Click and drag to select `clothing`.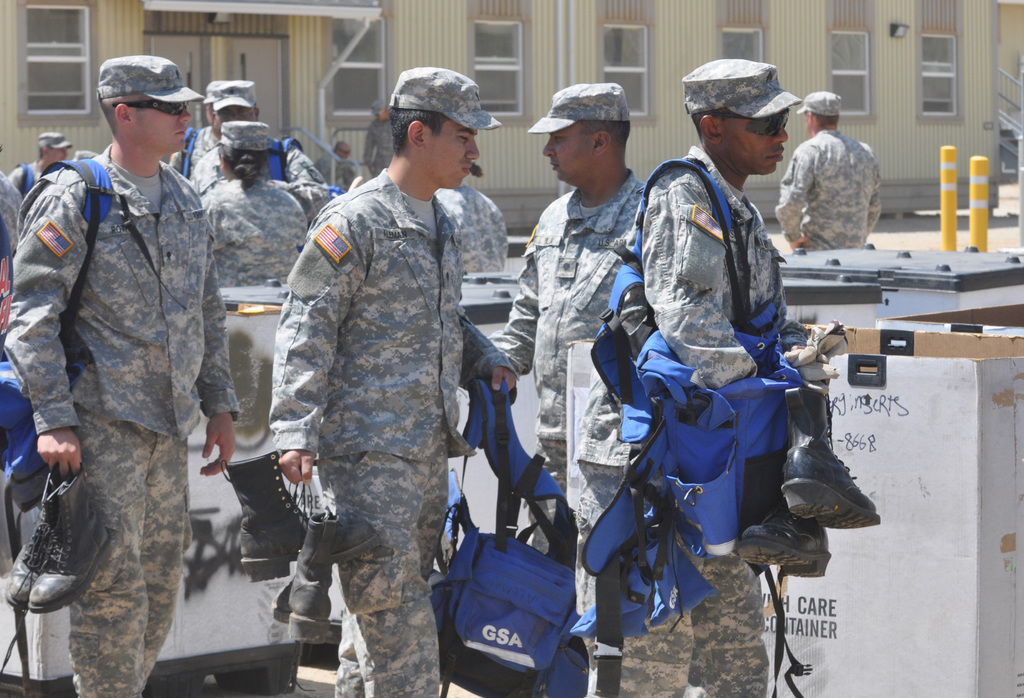
Selection: l=614, t=143, r=845, b=697.
